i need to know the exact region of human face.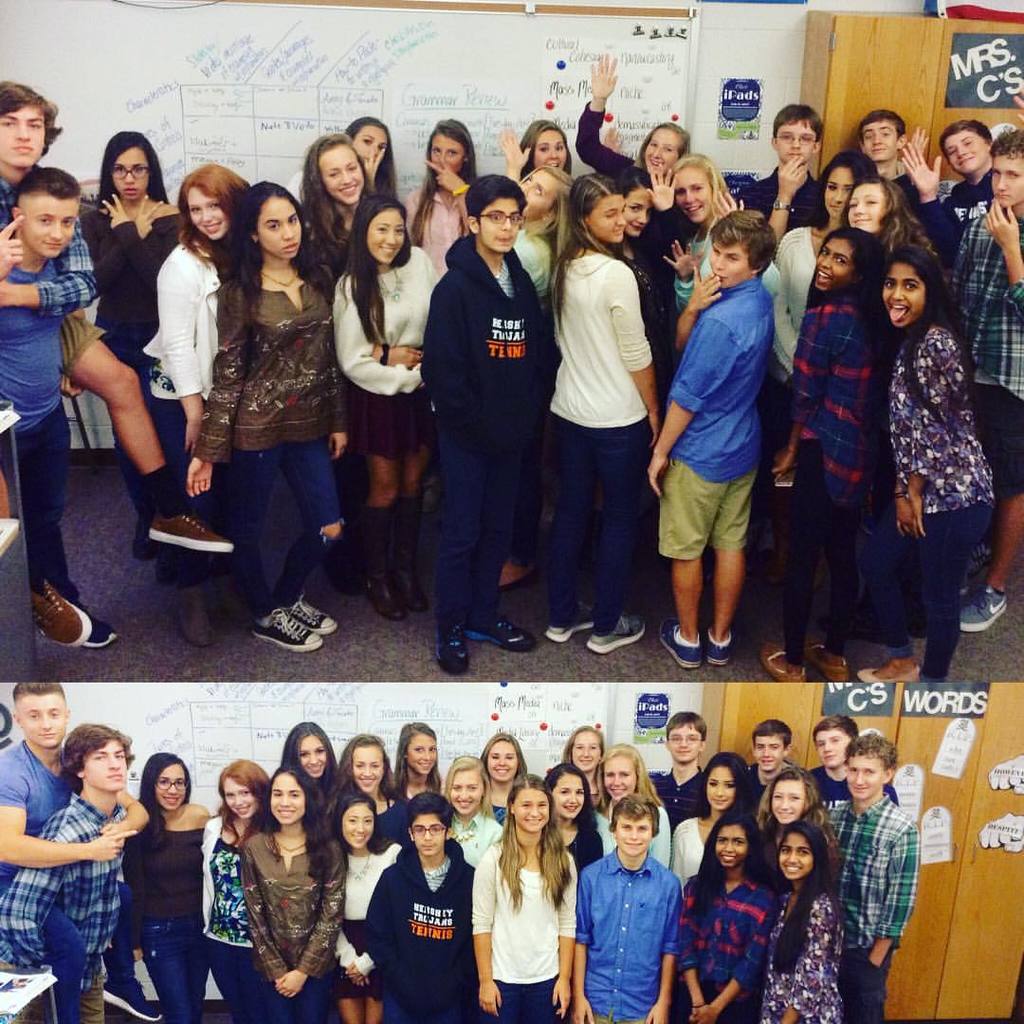
Region: (814,243,853,291).
